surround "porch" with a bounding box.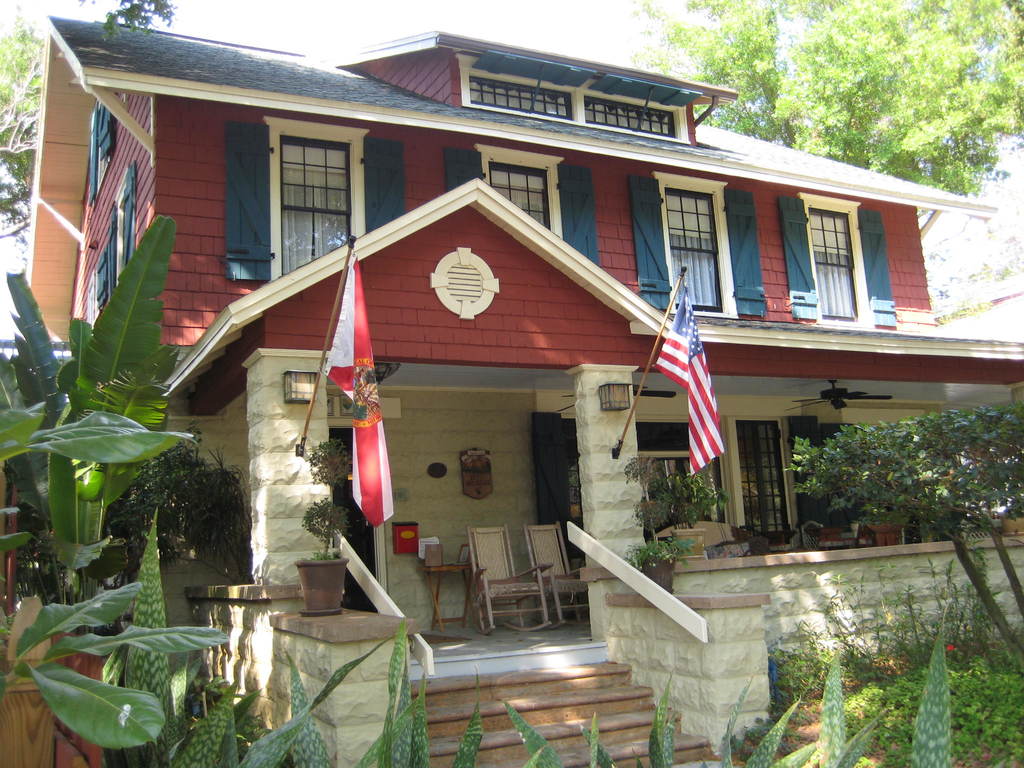
l=182, t=536, r=1023, b=767.
